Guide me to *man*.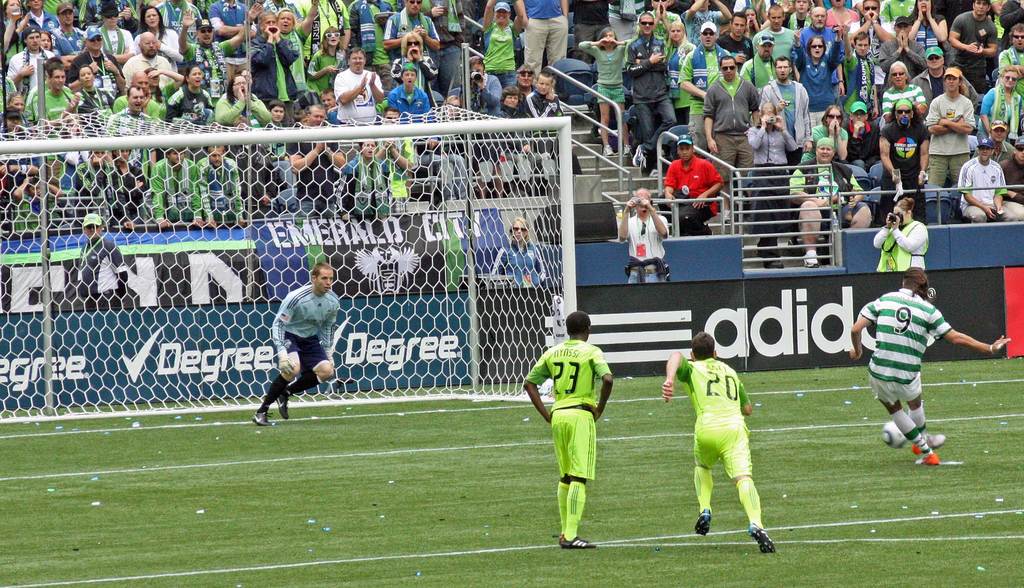
Guidance: select_region(112, 69, 159, 122).
